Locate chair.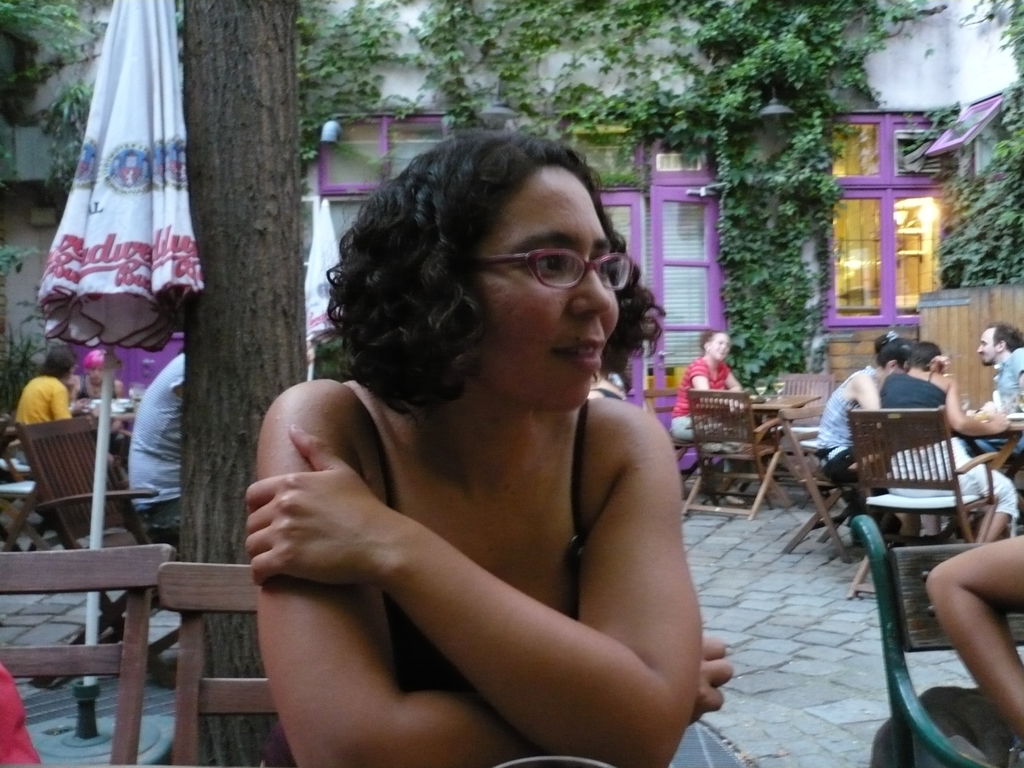
Bounding box: <bbox>0, 545, 175, 767</bbox>.
